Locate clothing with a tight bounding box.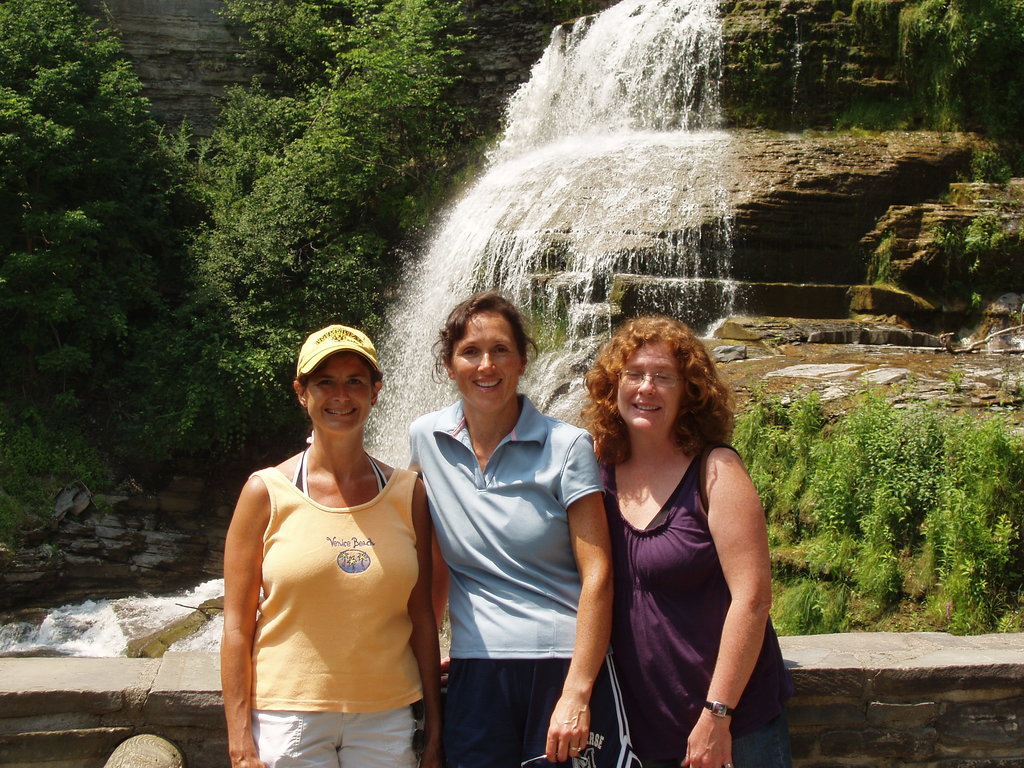
(left=224, top=439, right=430, bottom=734).
